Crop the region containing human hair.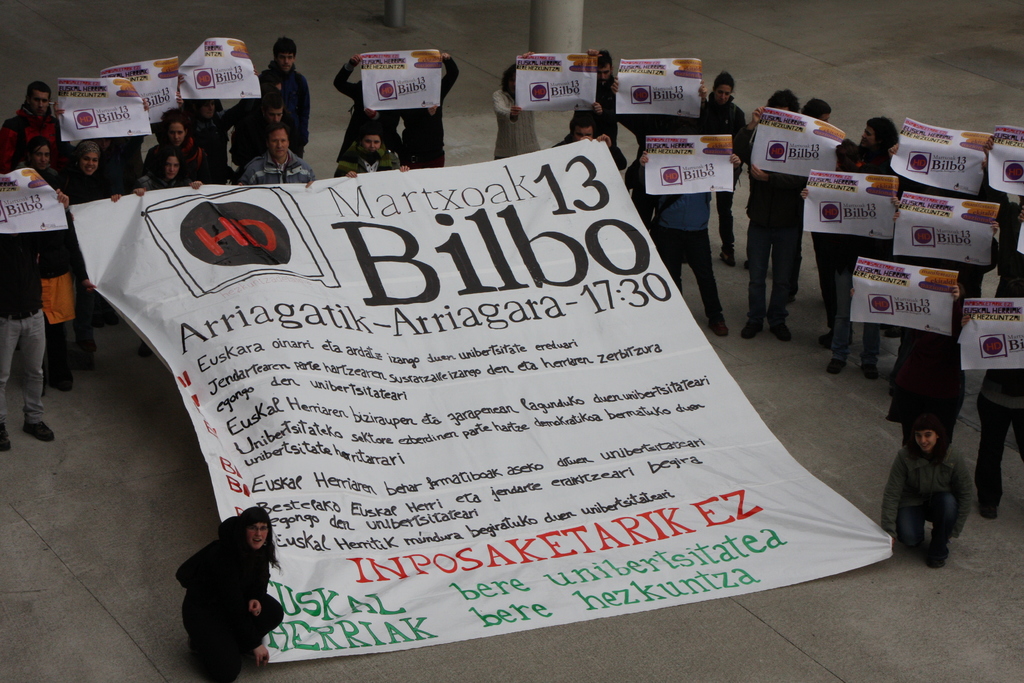
Crop region: <region>27, 79, 46, 102</region>.
